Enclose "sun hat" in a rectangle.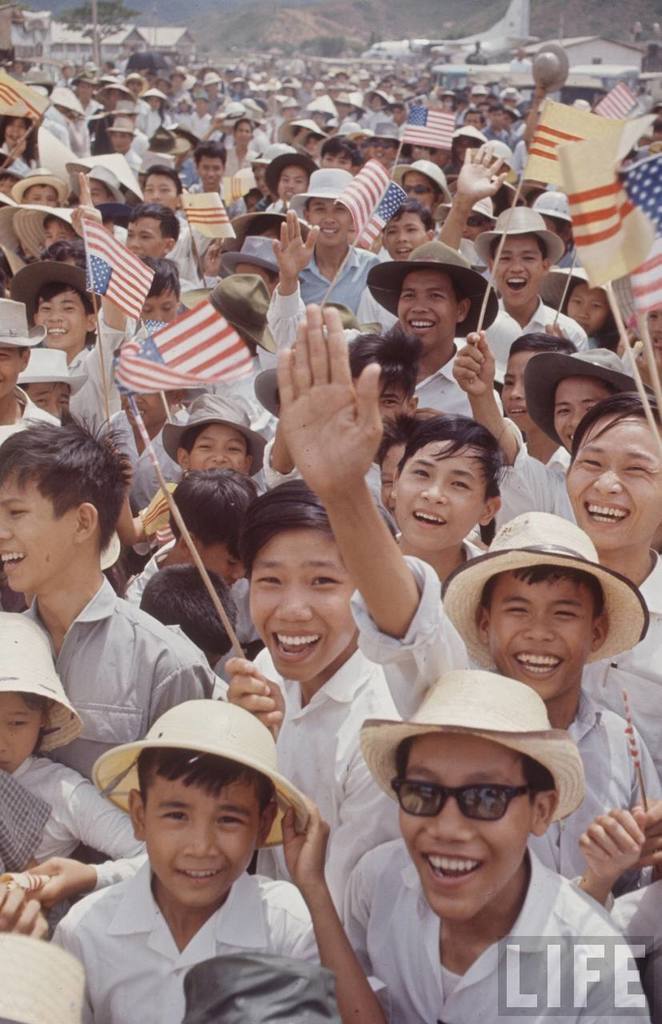
box=[529, 187, 568, 230].
